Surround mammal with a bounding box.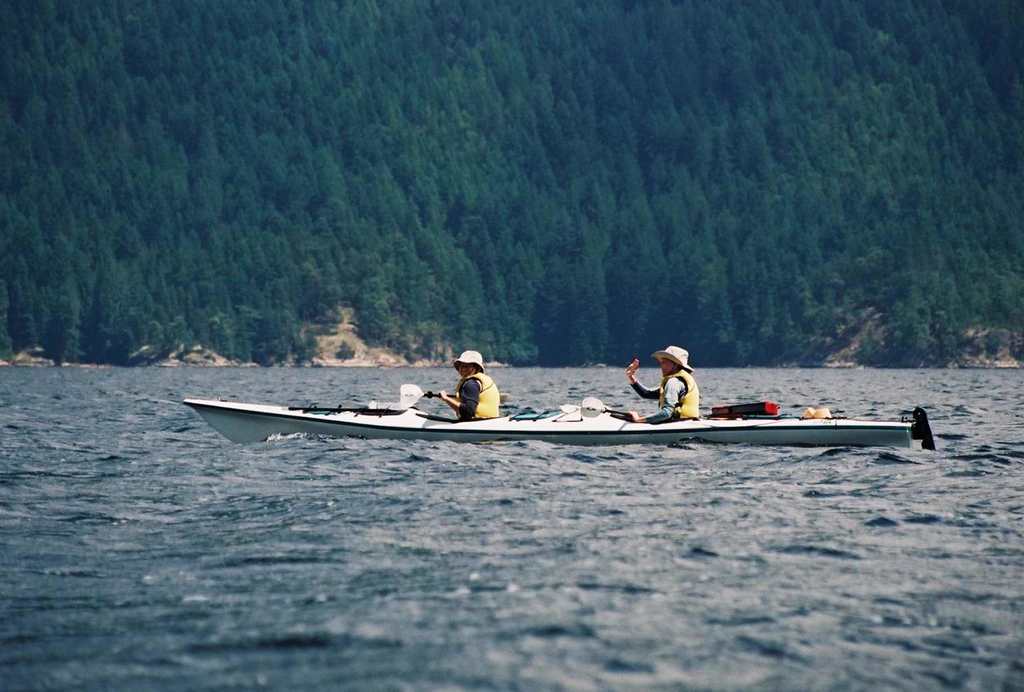
locate(633, 359, 716, 429).
